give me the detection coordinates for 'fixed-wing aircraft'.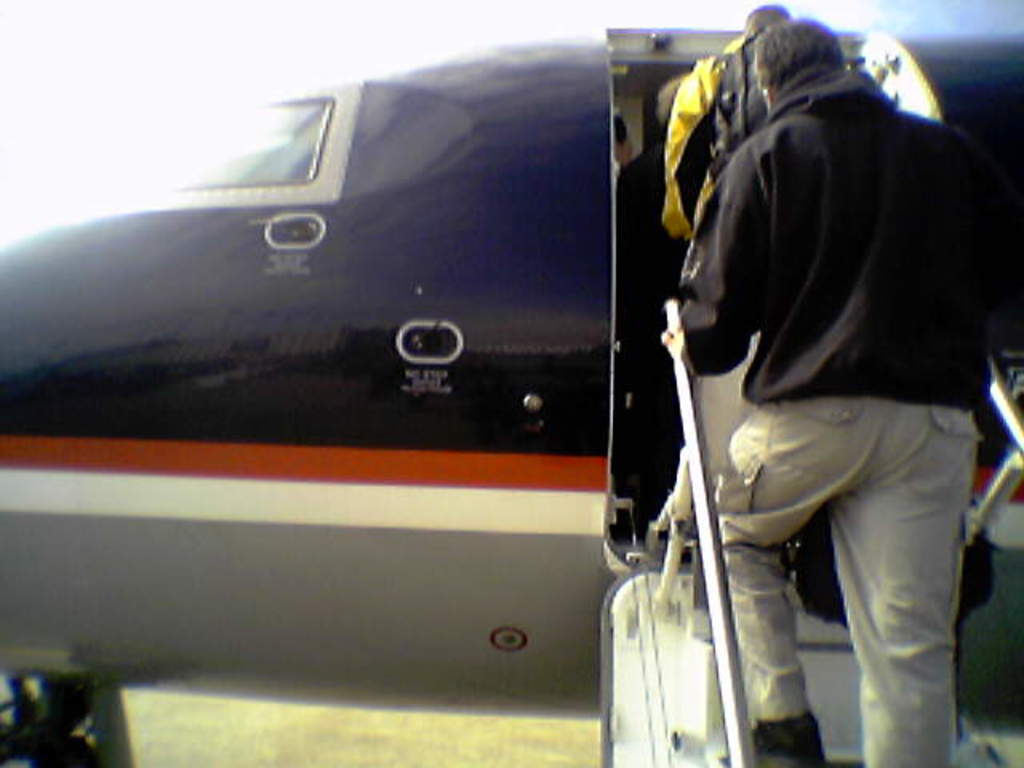
bbox=[0, 8, 1022, 766].
